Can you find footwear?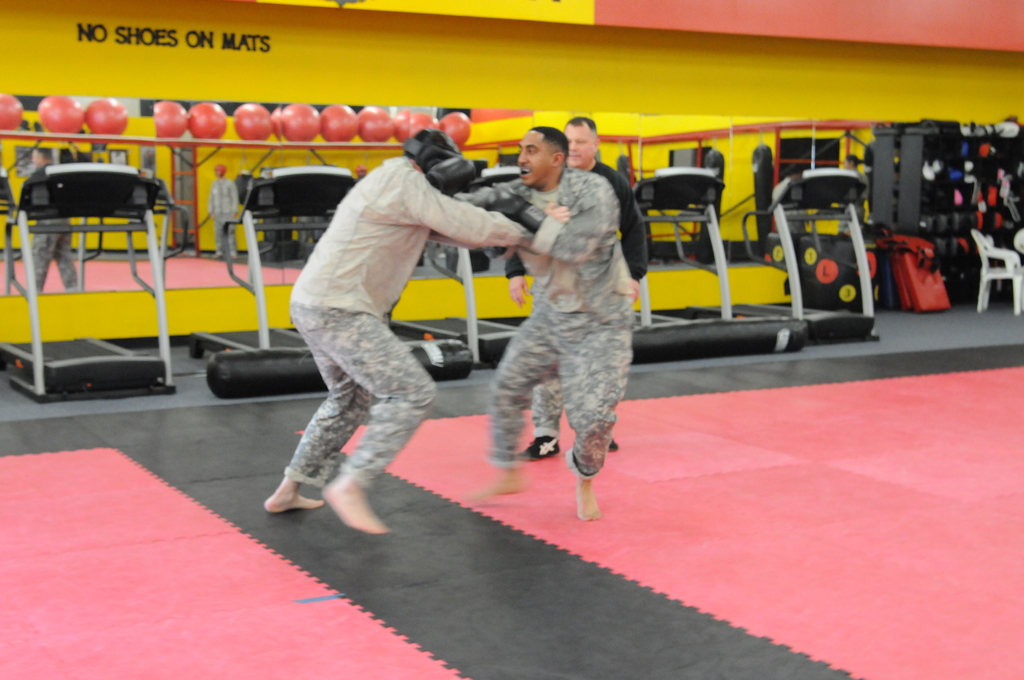
Yes, bounding box: [x1=516, y1=438, x2=561, y2=464].
